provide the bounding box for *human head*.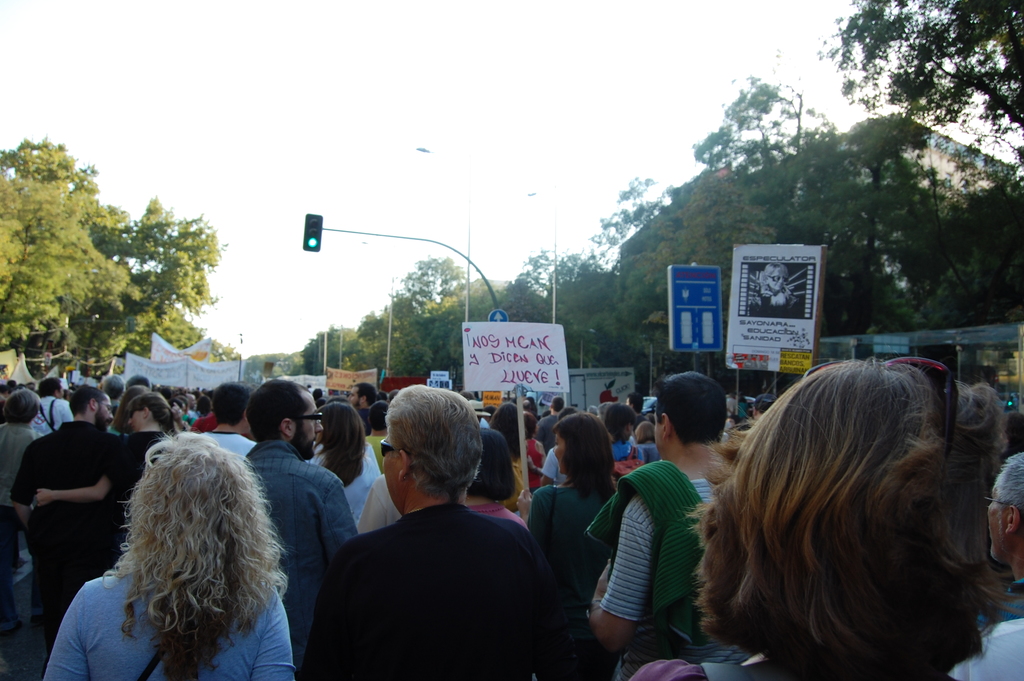
367, 400, 389, 435.
